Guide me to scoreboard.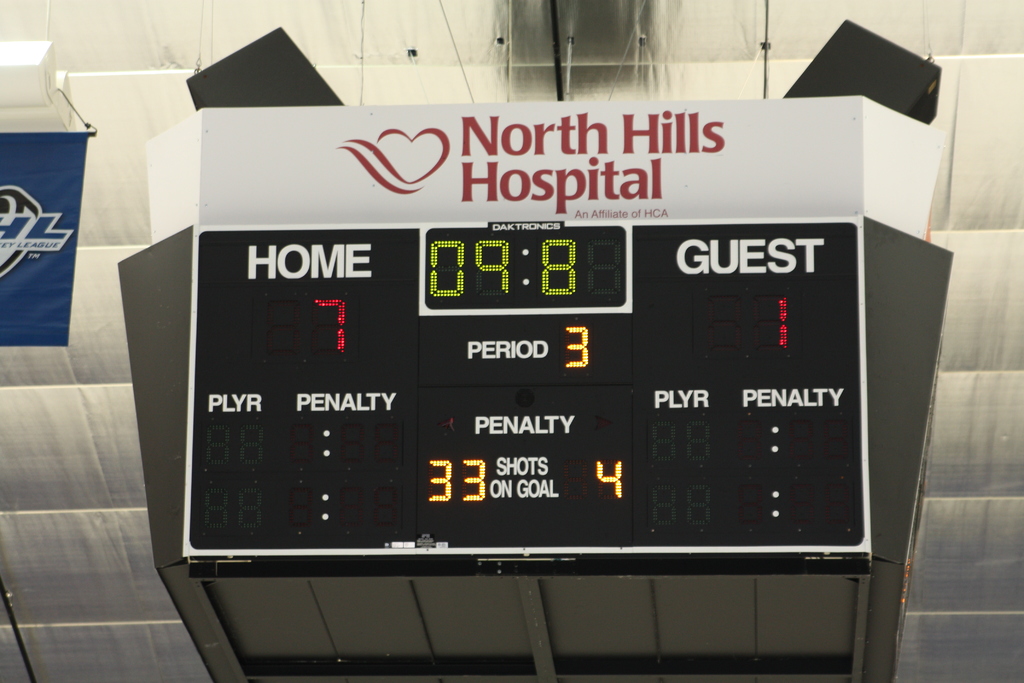
Guidance: box=[182, 215, 871, 559].
